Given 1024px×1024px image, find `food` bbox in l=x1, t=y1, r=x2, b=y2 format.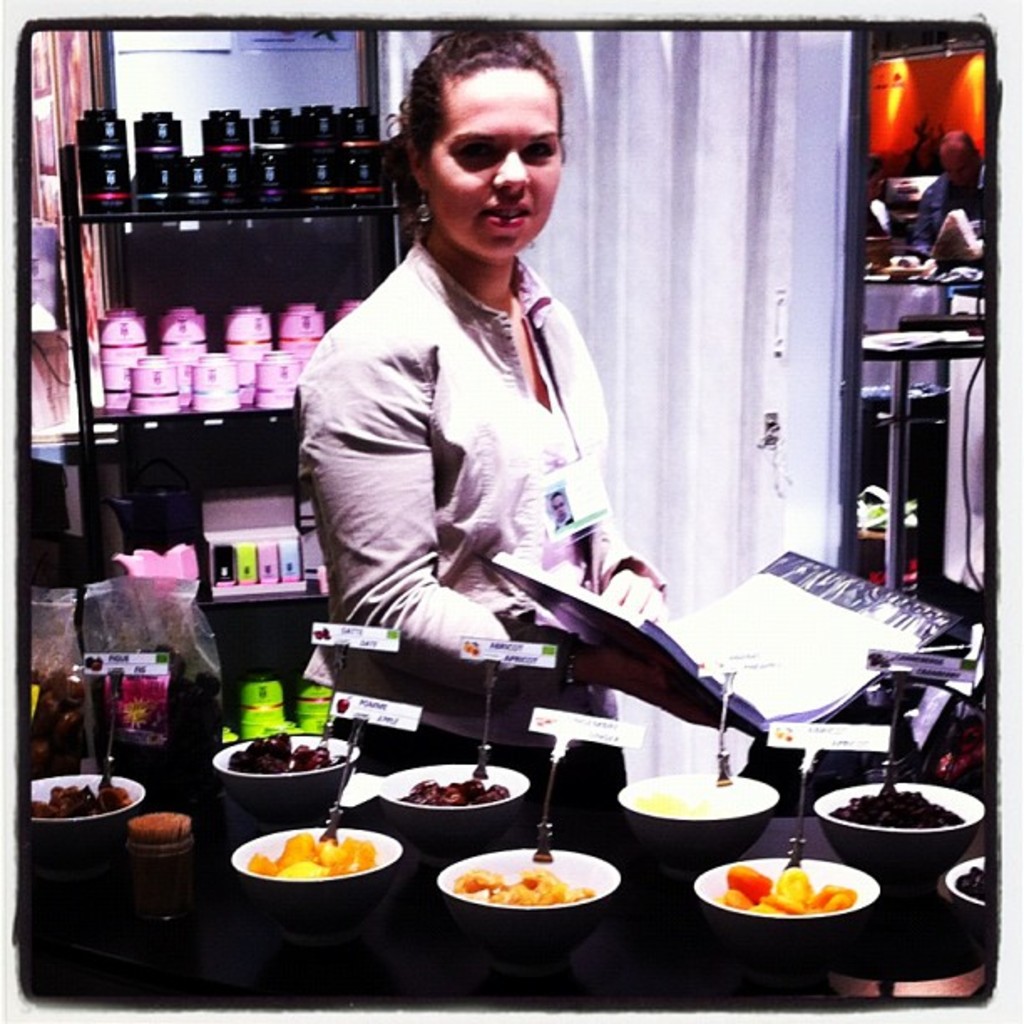
l=94, t=643, r=221, b=755.
